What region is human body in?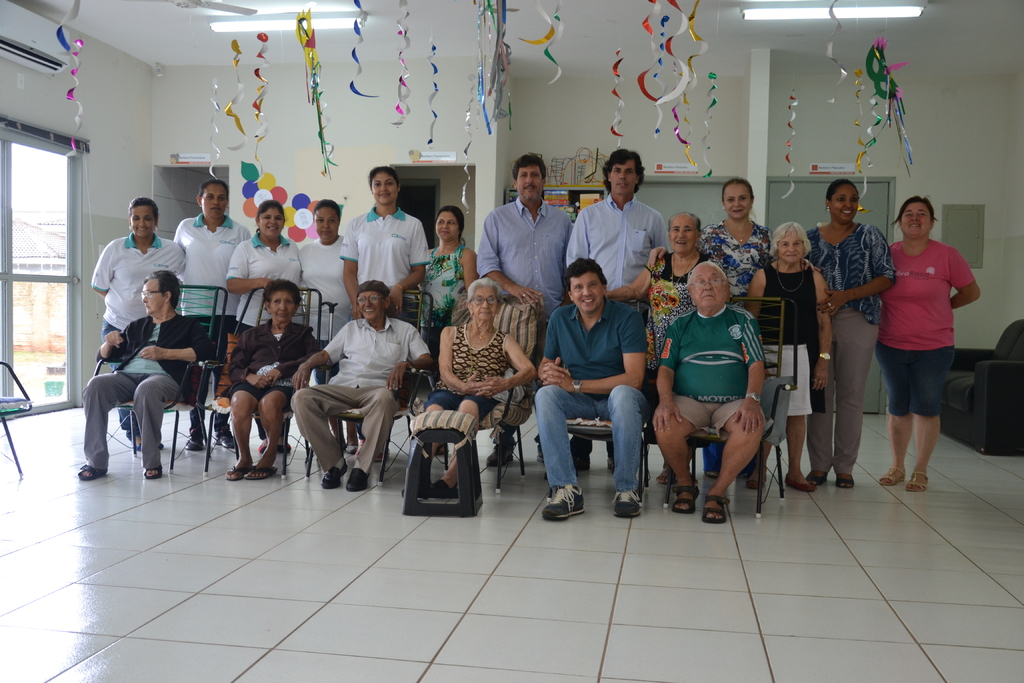
bbox=[406, 268, 536, 490].
